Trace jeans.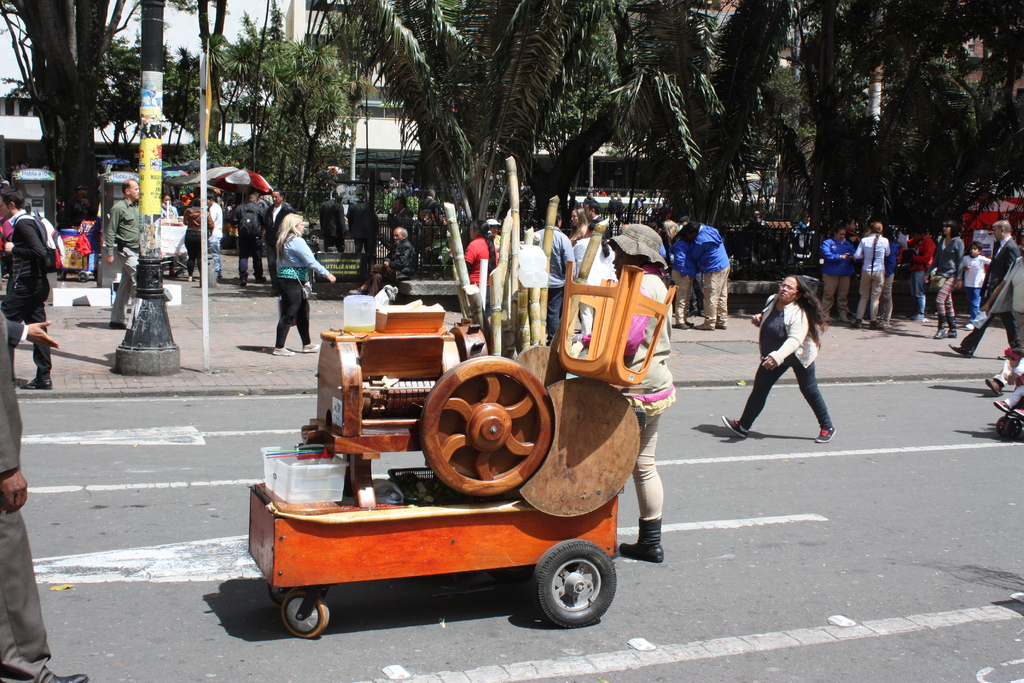
Traced to pyautogui.locateOnScreen(200, 234, 225, 273).
